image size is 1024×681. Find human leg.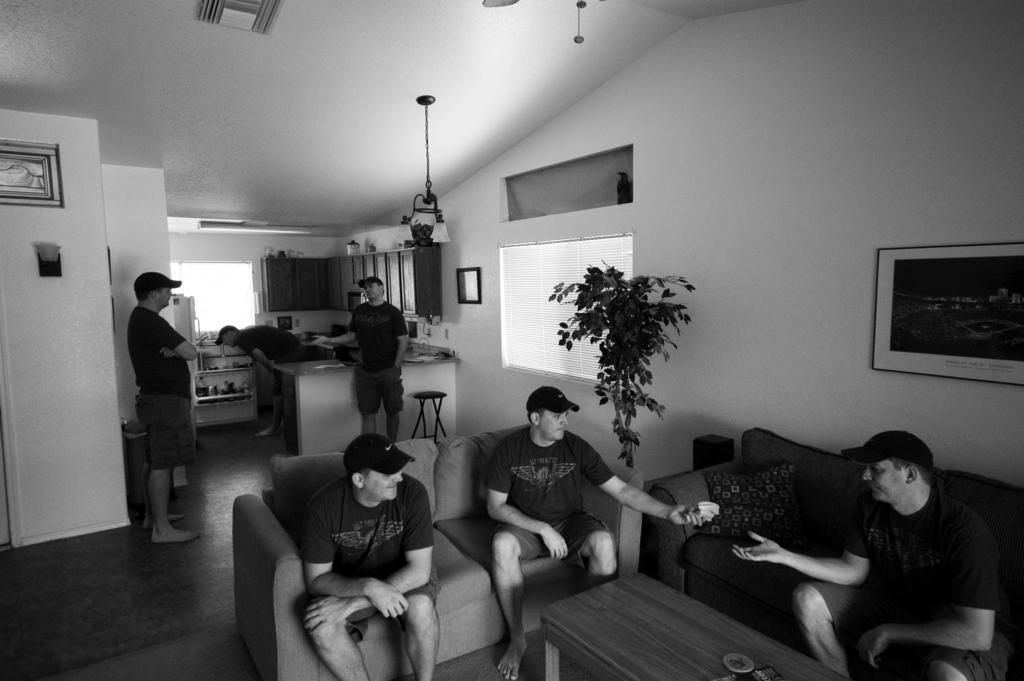
{"x1": 257, "y1": 375, "x2": 286, "y2": 439}.
